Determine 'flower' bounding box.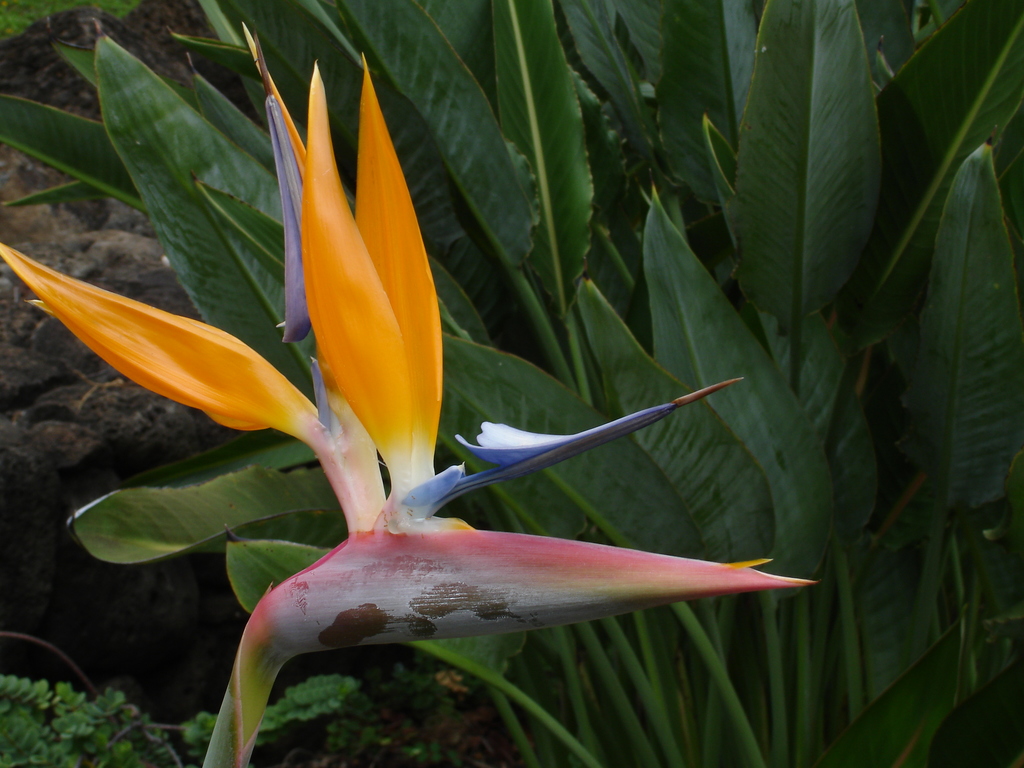
Determined: rect(2, 51, 814, 766).
